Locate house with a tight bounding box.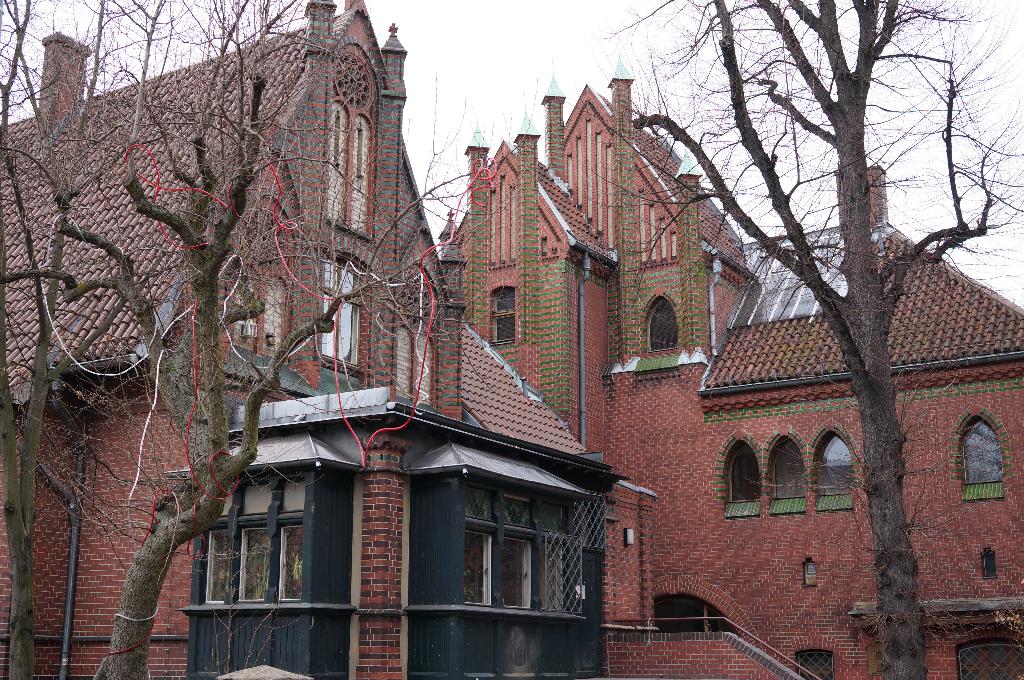
region(3, 0, 645, 679).
